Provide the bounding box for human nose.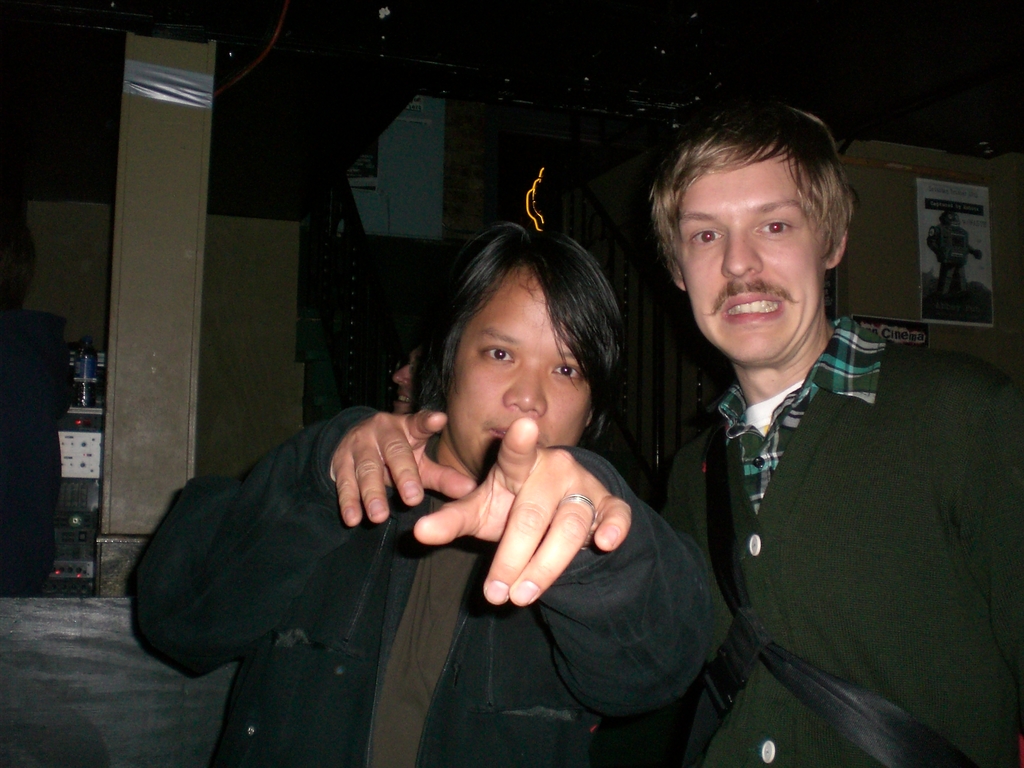
x1=720 y1=230 x2=763 y2=281.
